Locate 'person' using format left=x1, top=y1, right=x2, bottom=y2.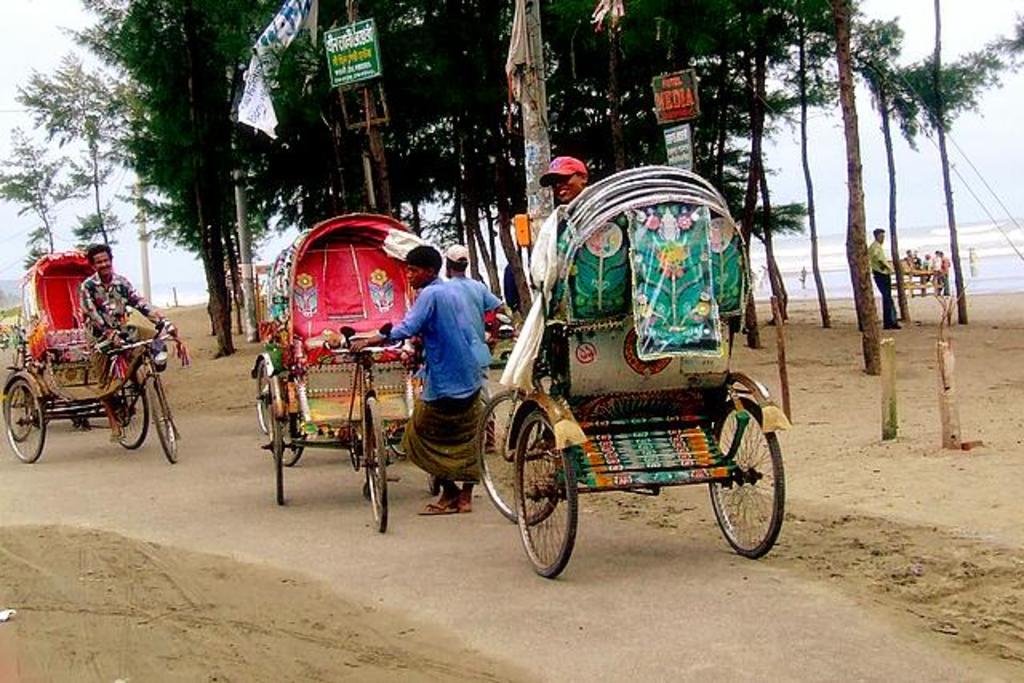
left=544, top=154, right=597, bottom=206.
